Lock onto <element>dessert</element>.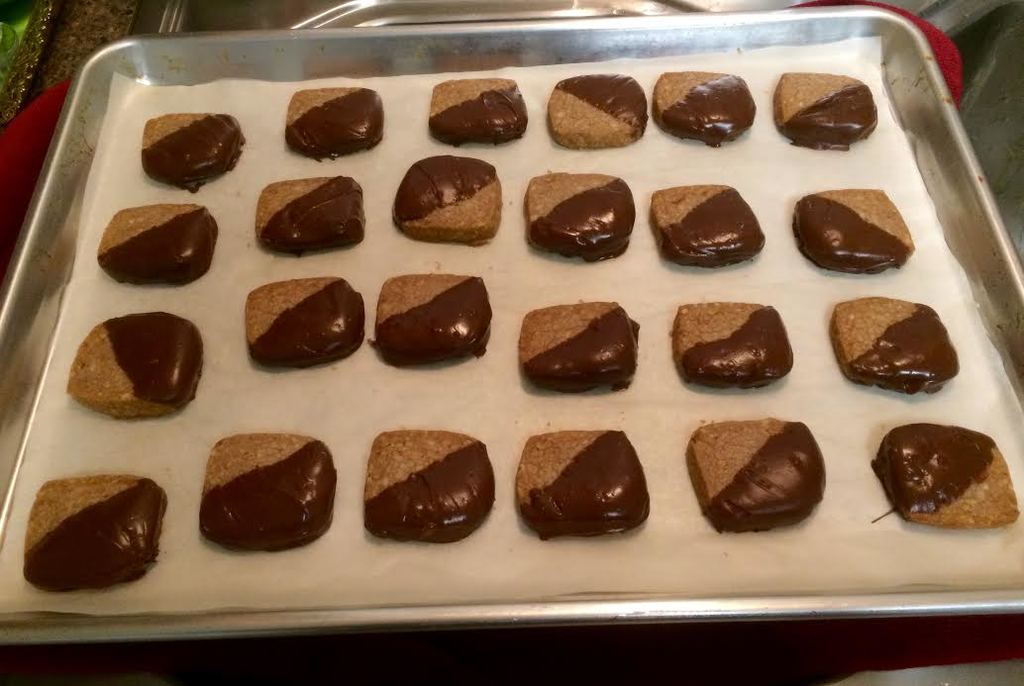
Locked: 279,81,381,155.
